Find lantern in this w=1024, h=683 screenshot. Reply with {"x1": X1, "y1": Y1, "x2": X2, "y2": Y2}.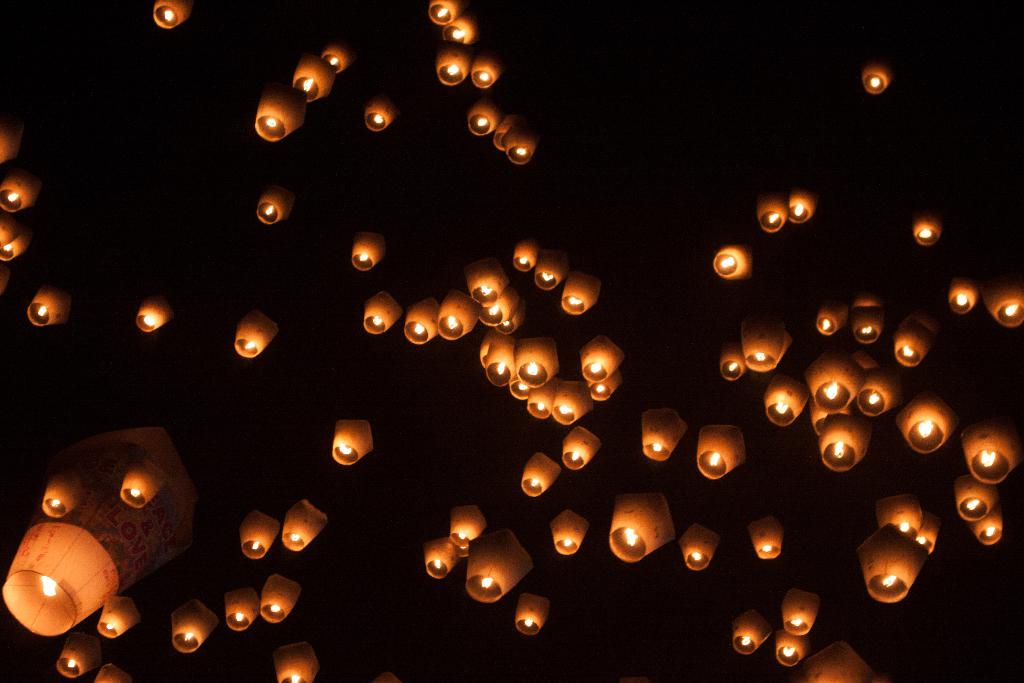
{"x1": 496, "y1": 113, "x2": 516, "y2": 151}.
